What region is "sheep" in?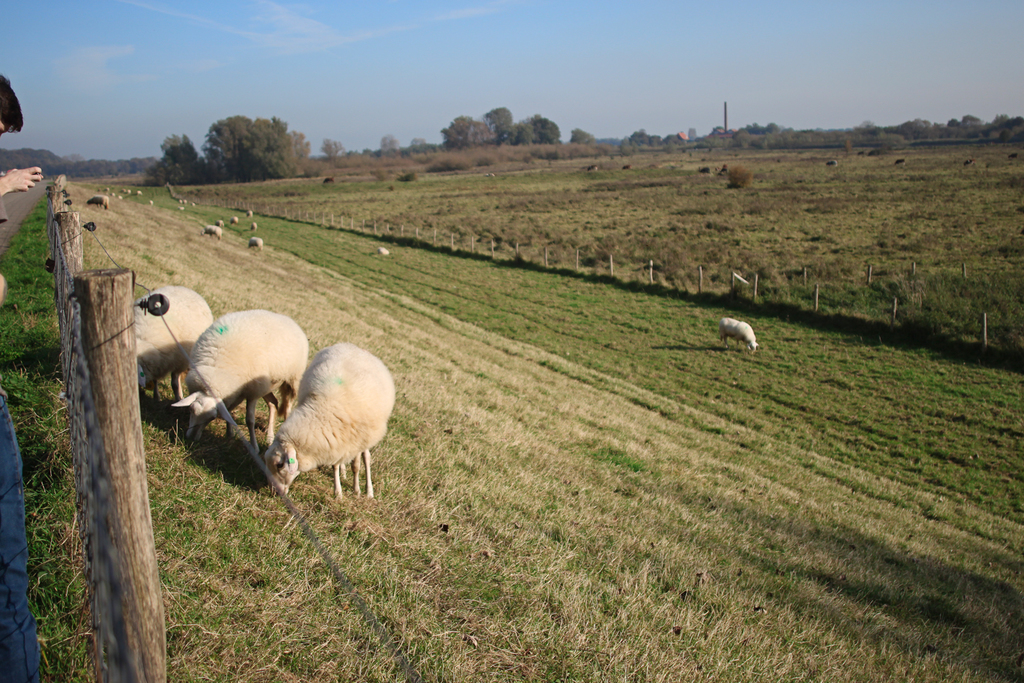
(left=246, top=232, right=268, bottom=252).
